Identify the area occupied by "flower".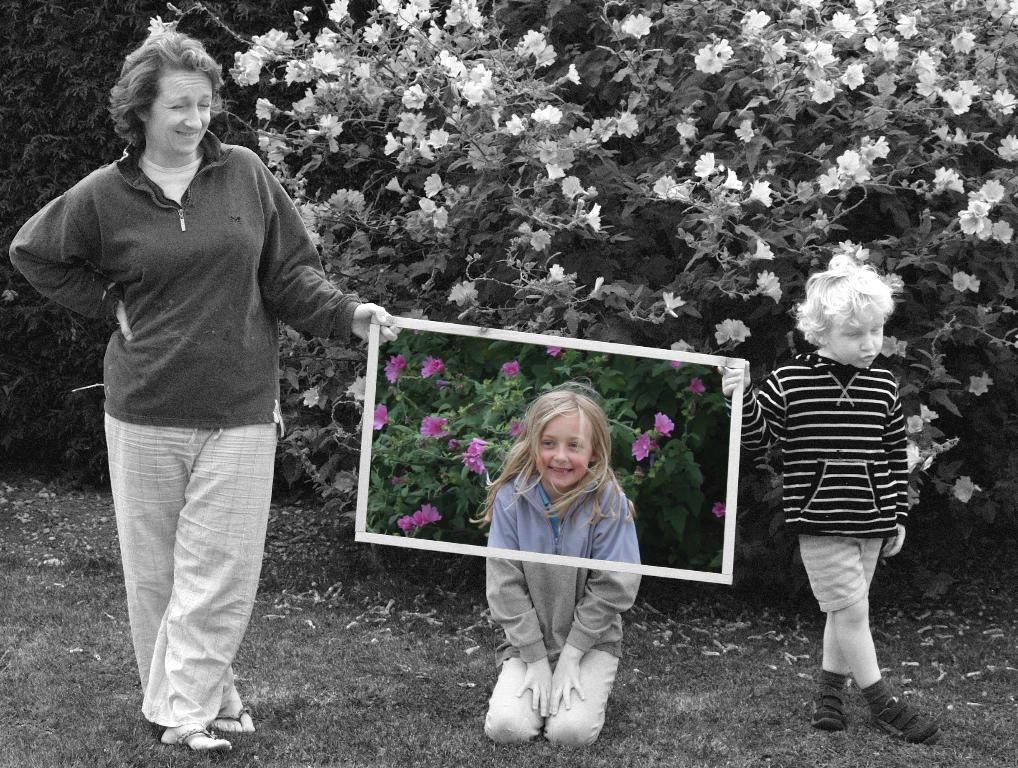
Area: BBox(373, 408, 389, 432).
